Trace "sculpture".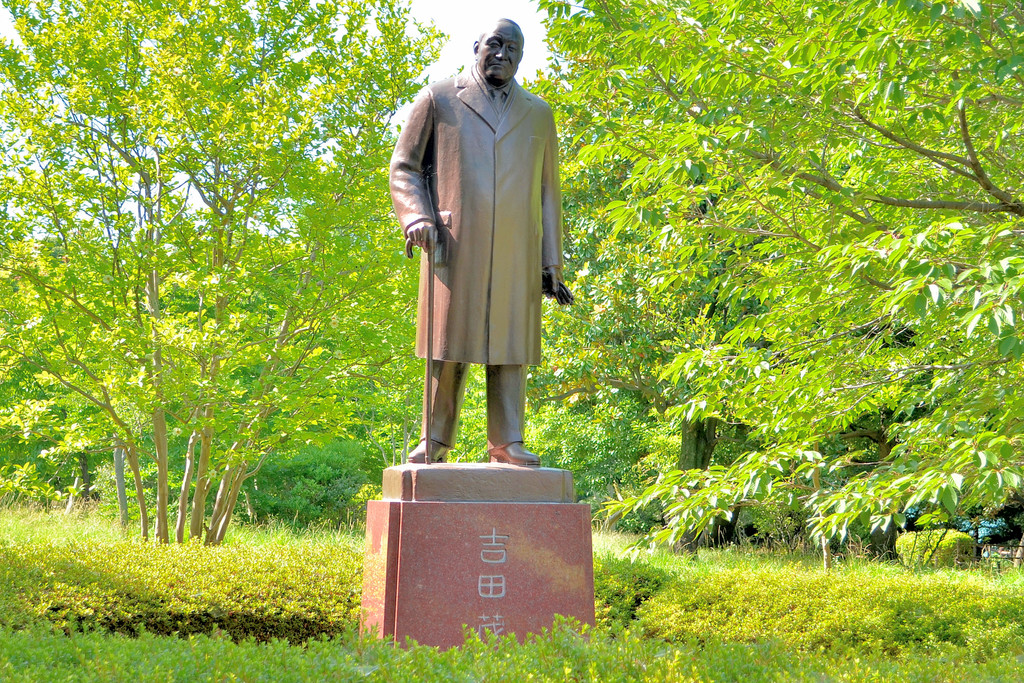
Traced to (x1=390, y1=0, x2=582, y2=463).
